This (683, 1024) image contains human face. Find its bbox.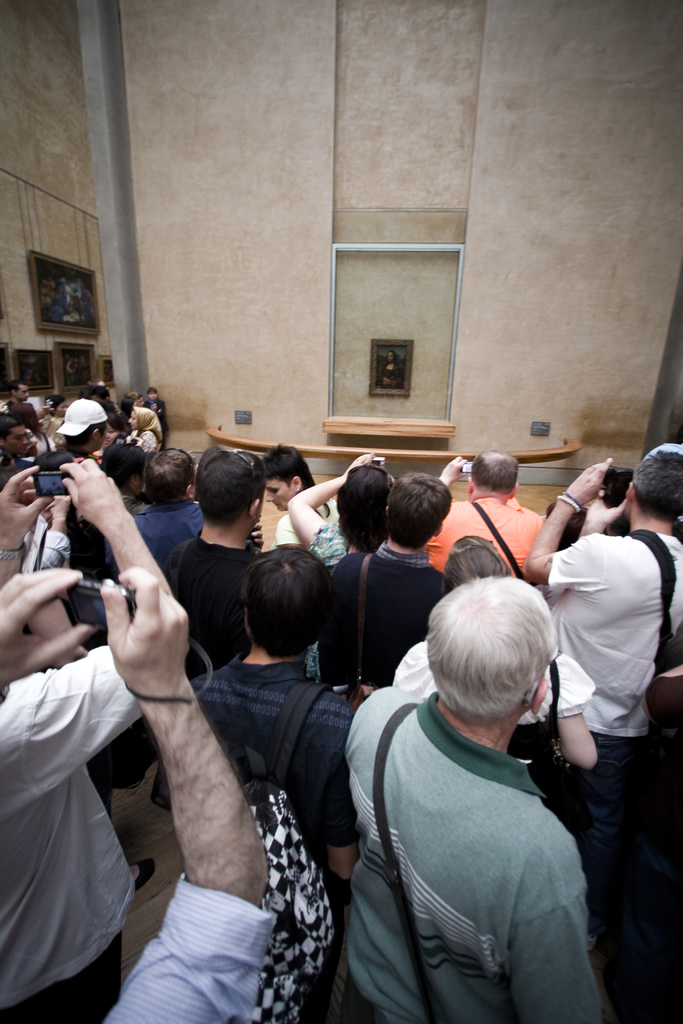
<bbox>105, 422, 120, 448</bbox>.
